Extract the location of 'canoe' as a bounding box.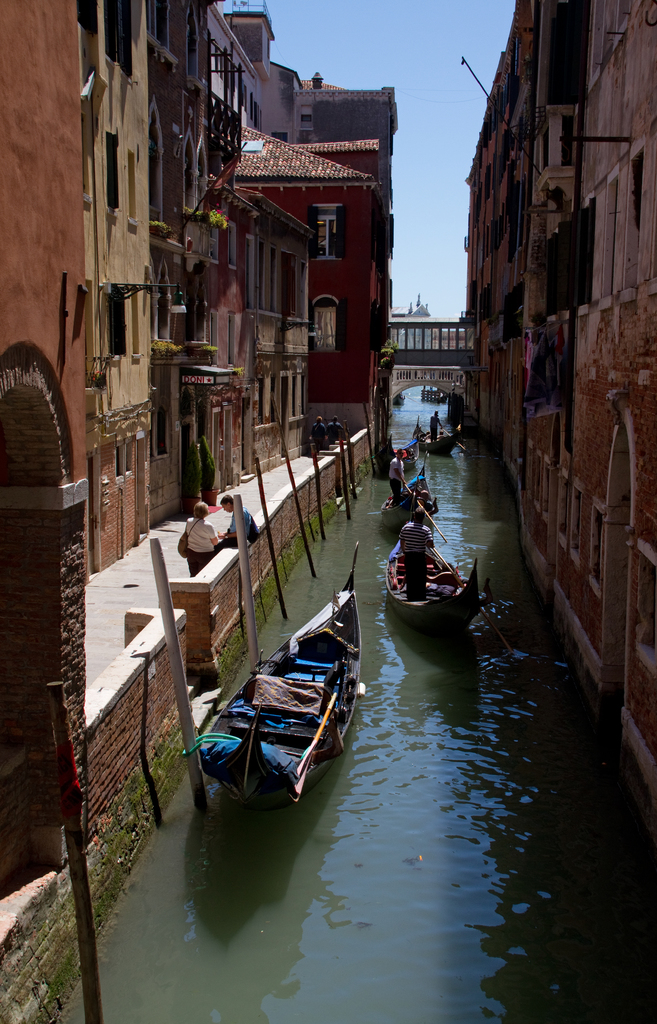
(370,467,433,536).
